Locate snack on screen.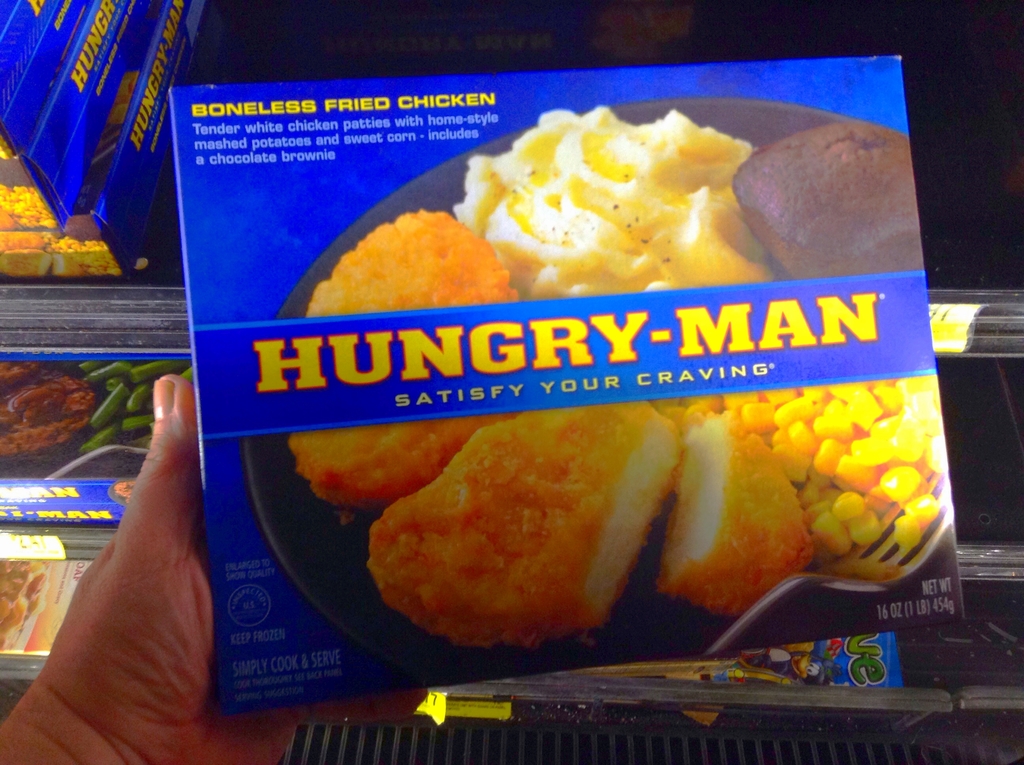
On screen at (x1=364, y1=399, x2=684, y2=648).
